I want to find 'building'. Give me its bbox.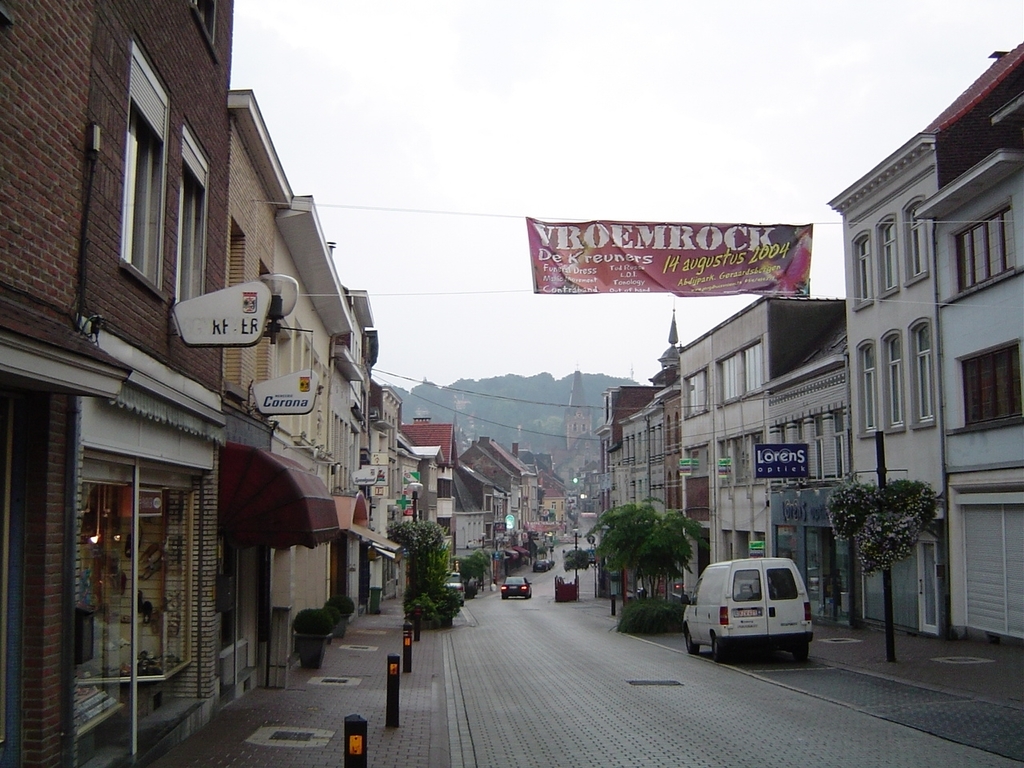
[2, 0, 569, 766].
